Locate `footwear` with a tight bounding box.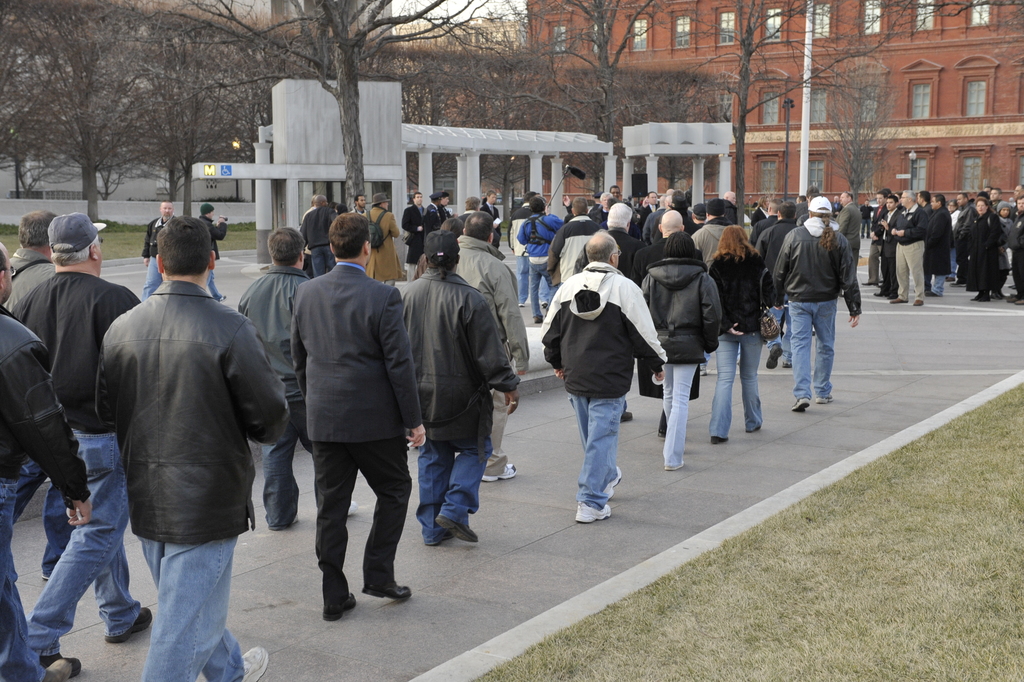
x1=224 y1=642 x2=269 y2=681.
